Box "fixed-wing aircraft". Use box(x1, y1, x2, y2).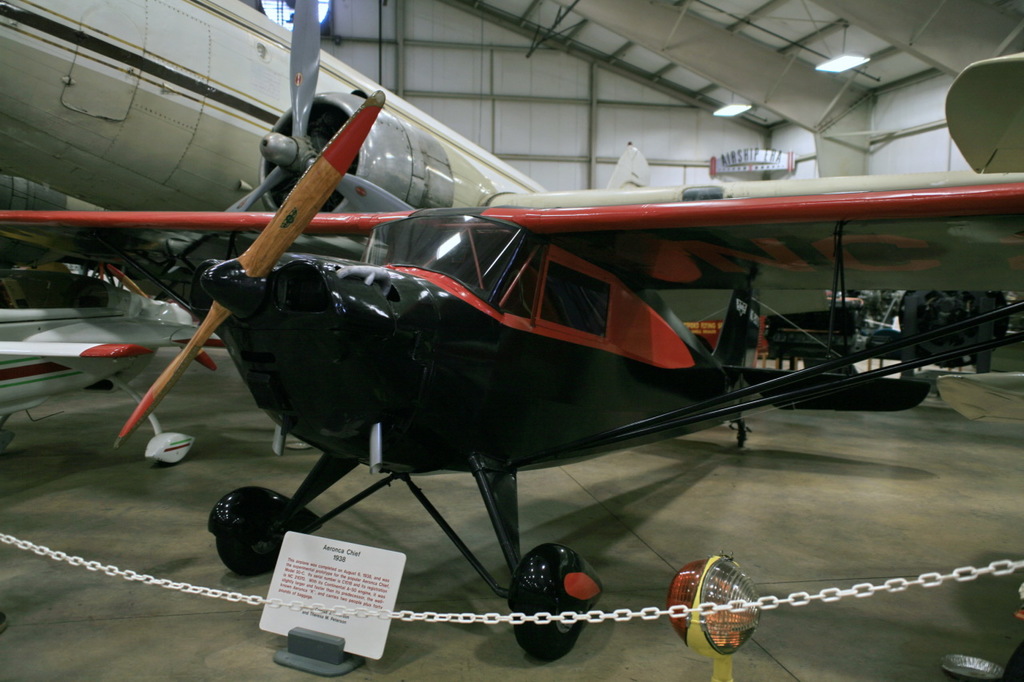
box(2, 90, 1023, 660).
